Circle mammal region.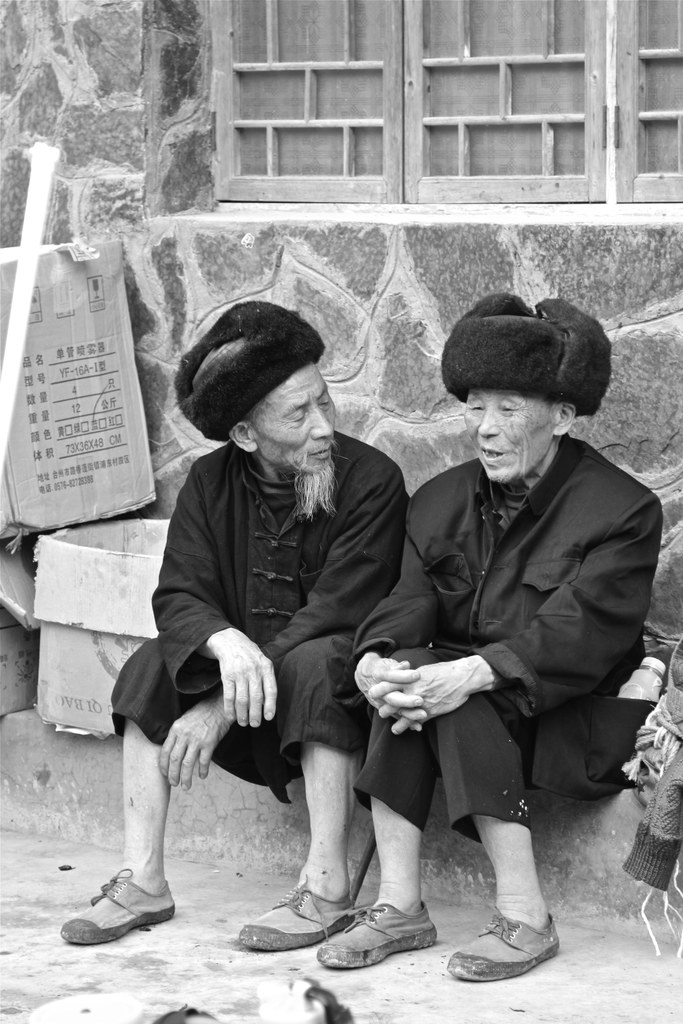
Region: pyautogui.locateOnScreen(57, 303, 409, 952).
